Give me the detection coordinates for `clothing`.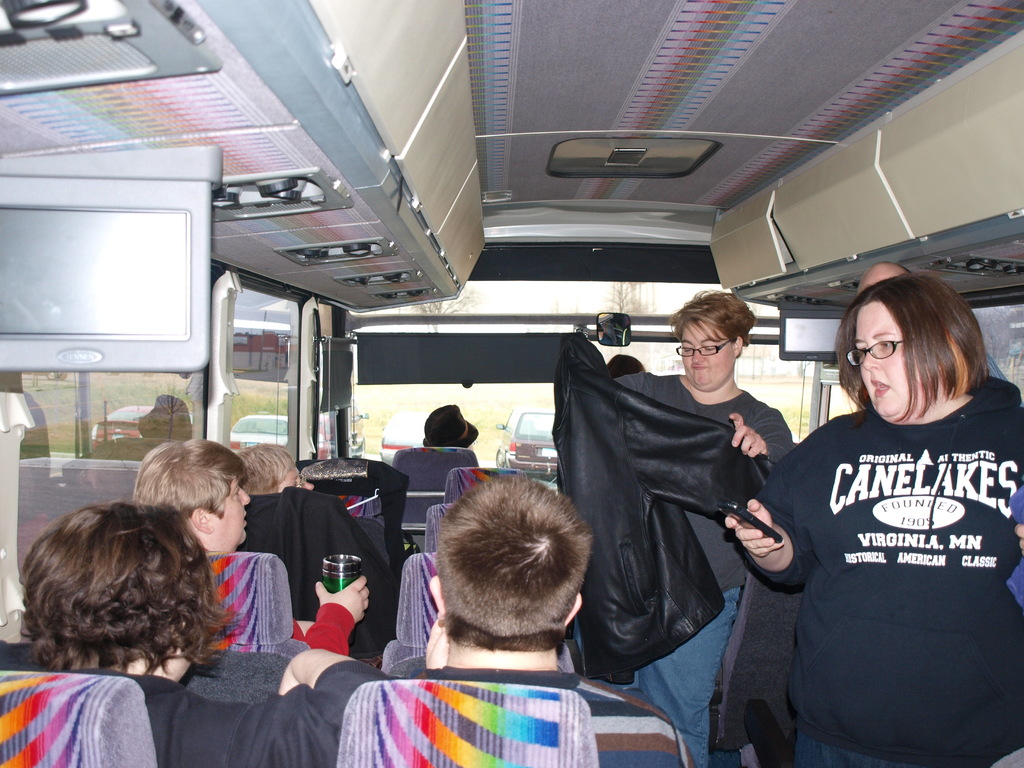
[291,602,355,654].
